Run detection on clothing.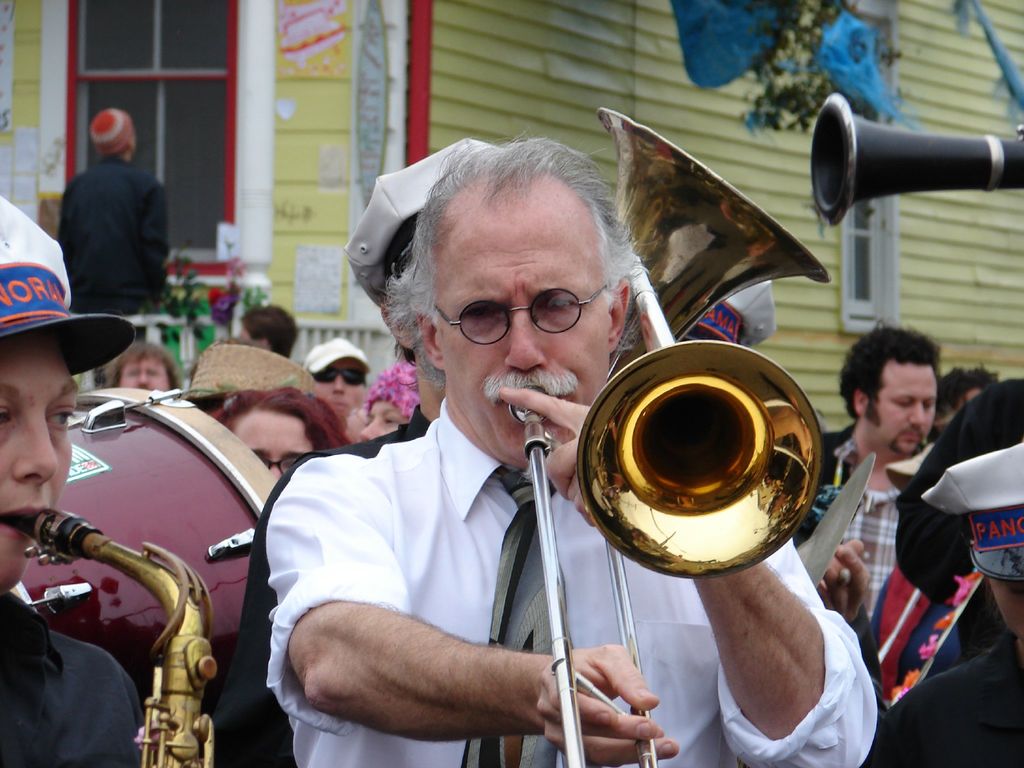
Result: <bbox>209, 409, 444, 767</bbox>.
